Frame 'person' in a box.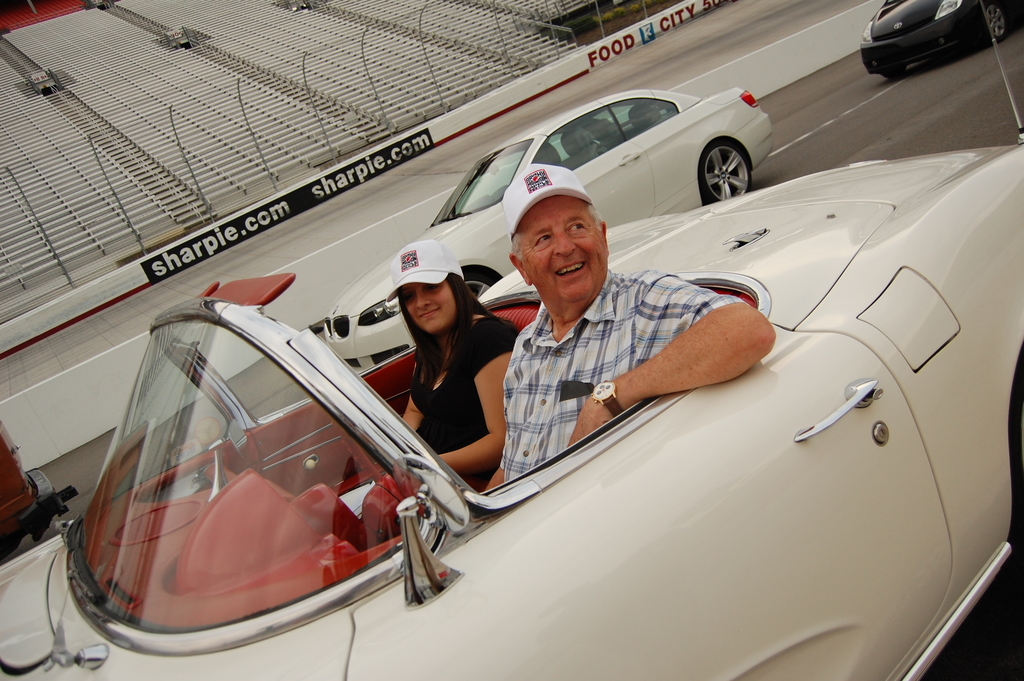
<box>398,239,532,490</box>.
